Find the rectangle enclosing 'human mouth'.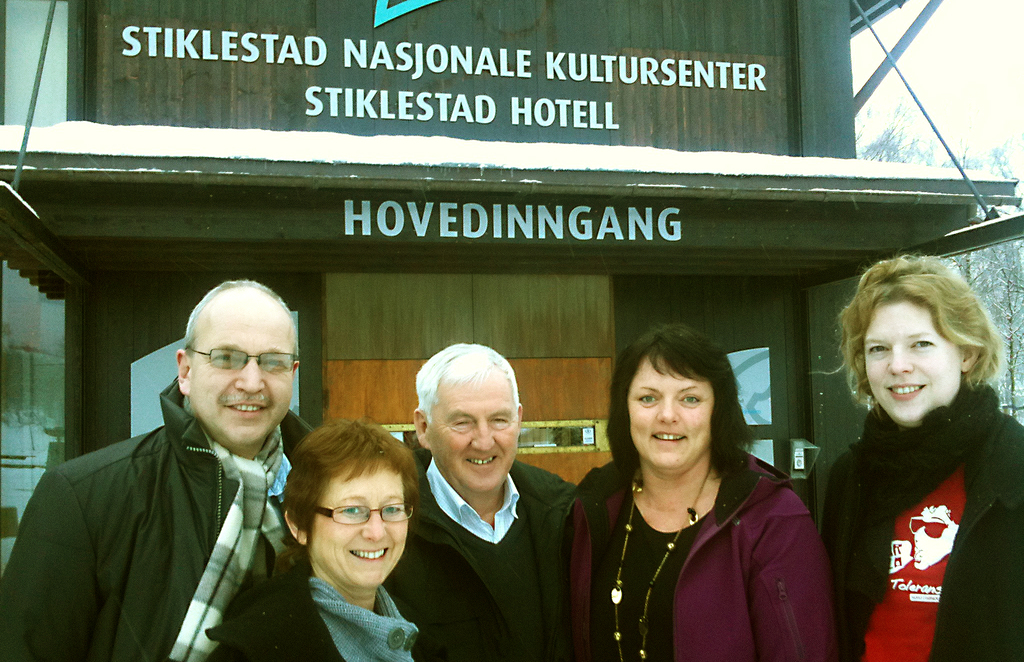
select_region(349, 546, 391, 560).
